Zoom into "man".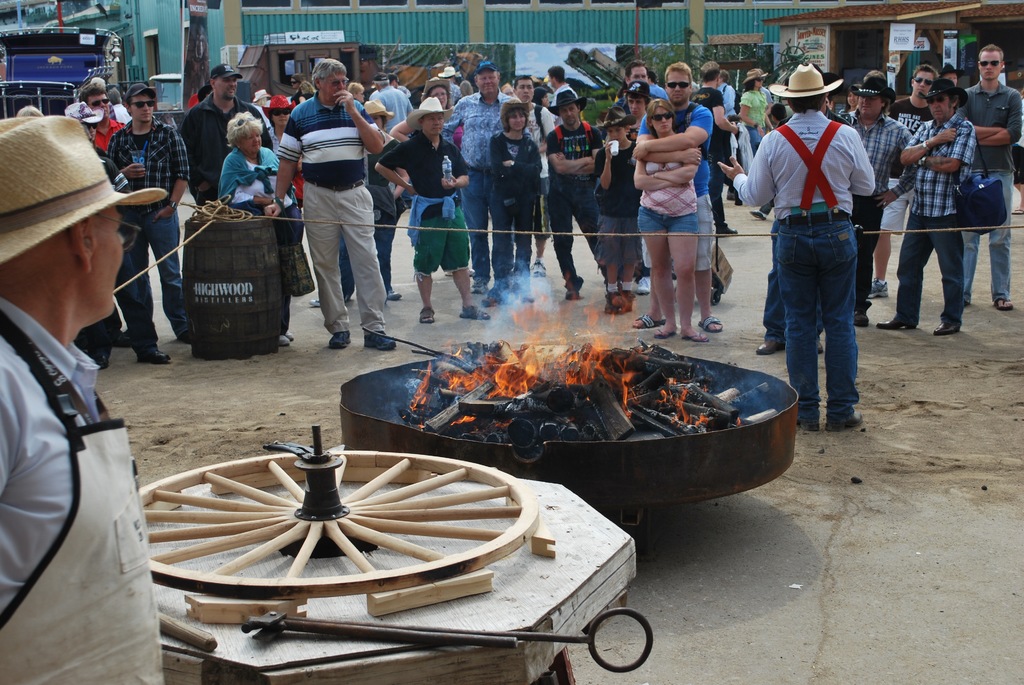
Zoom target: 0/116/165/684.
